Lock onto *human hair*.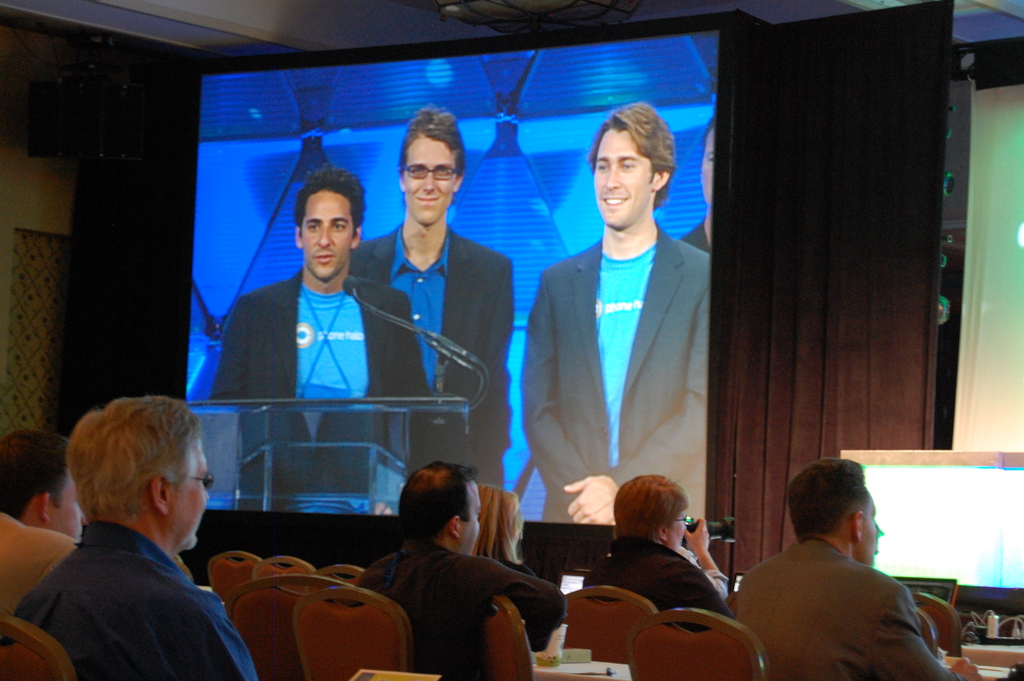
Locked: (67, 395, 197, 521).
